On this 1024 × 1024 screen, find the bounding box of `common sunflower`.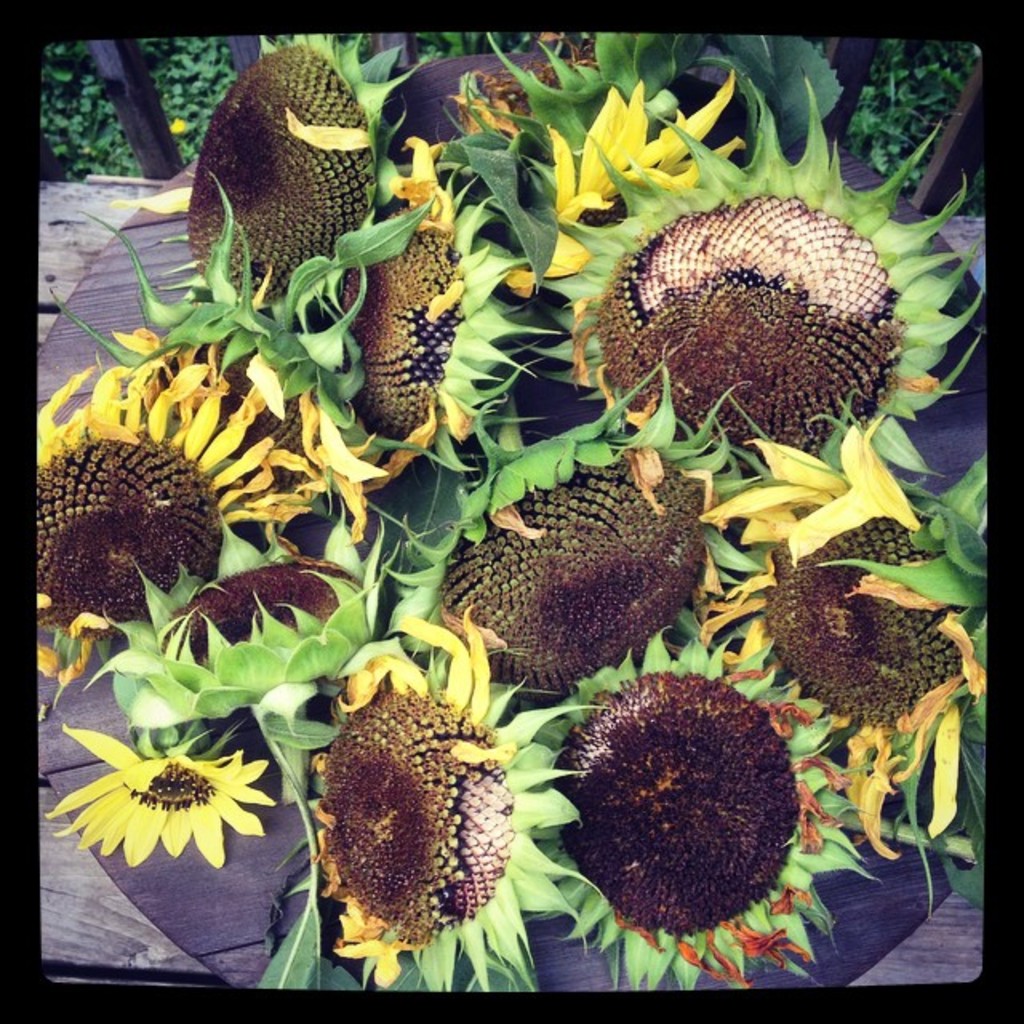
Bounding box: Rect(552, 74, 976, 477).
